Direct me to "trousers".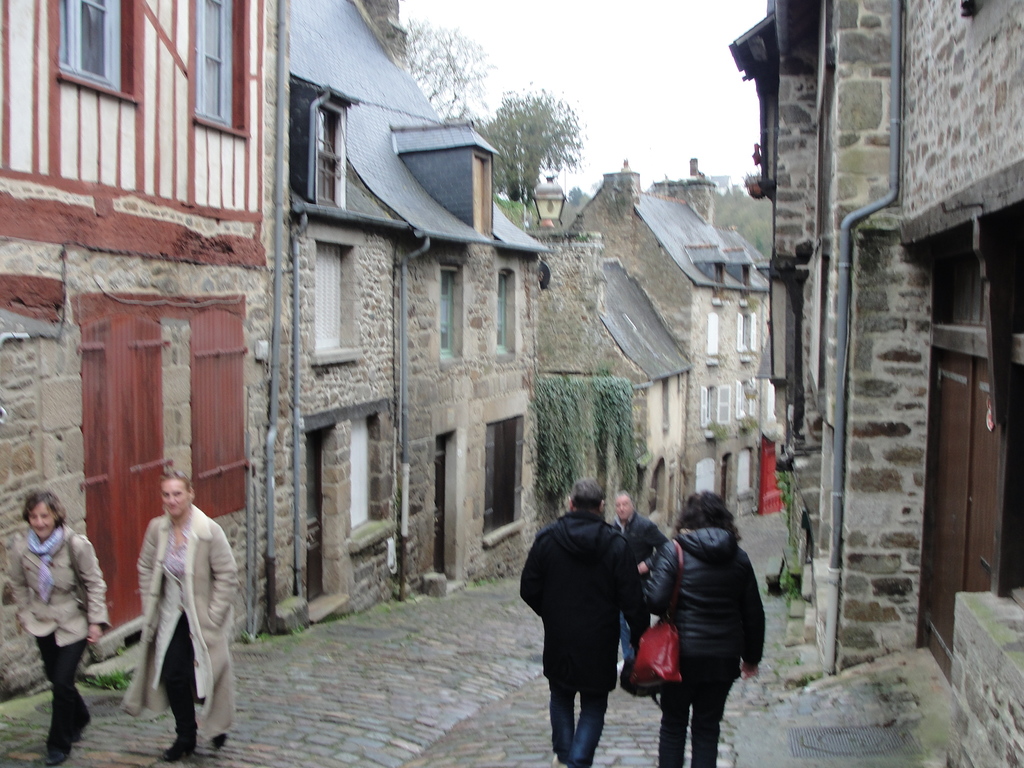
Direction: [621, 610, 637, 659].
